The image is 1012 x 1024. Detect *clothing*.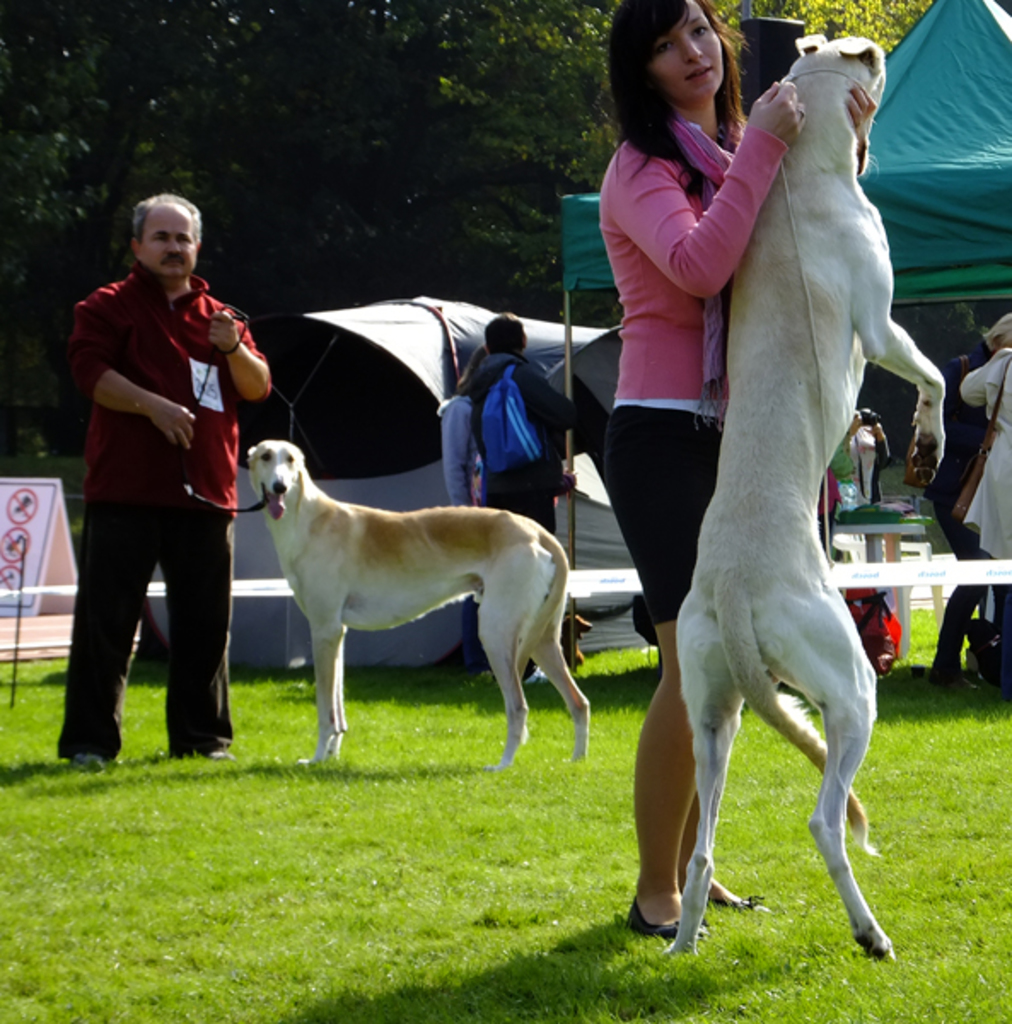
Detection: [432,386,495,512].
